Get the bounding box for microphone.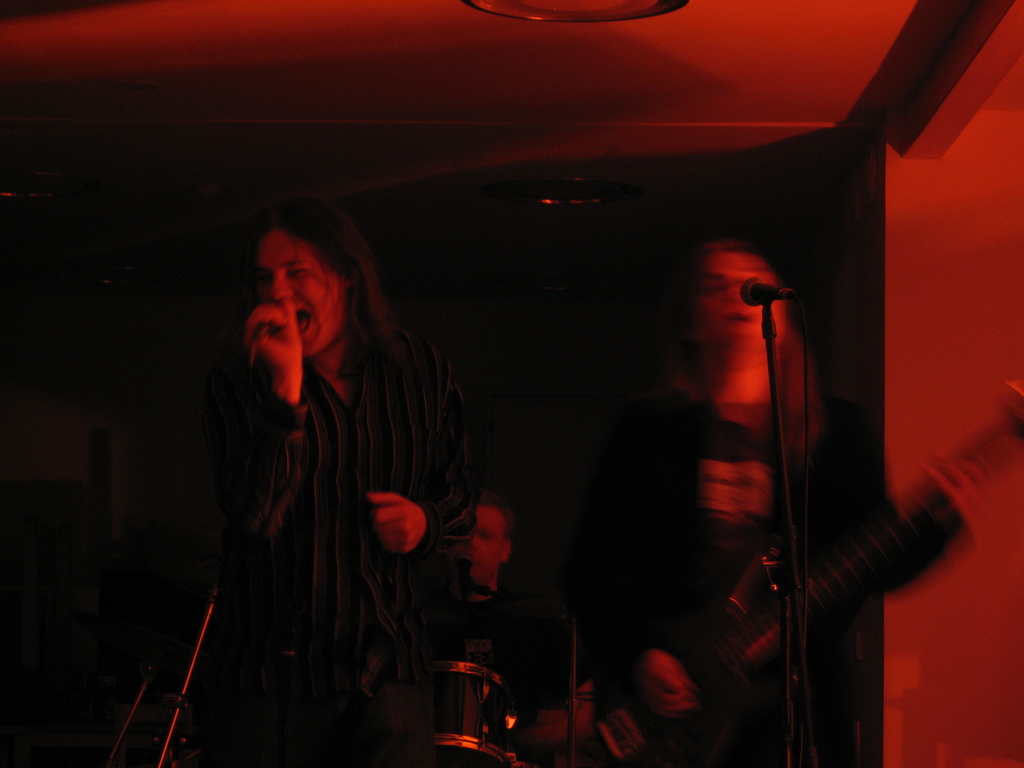
bbox=[739, 275, 790, 305].
